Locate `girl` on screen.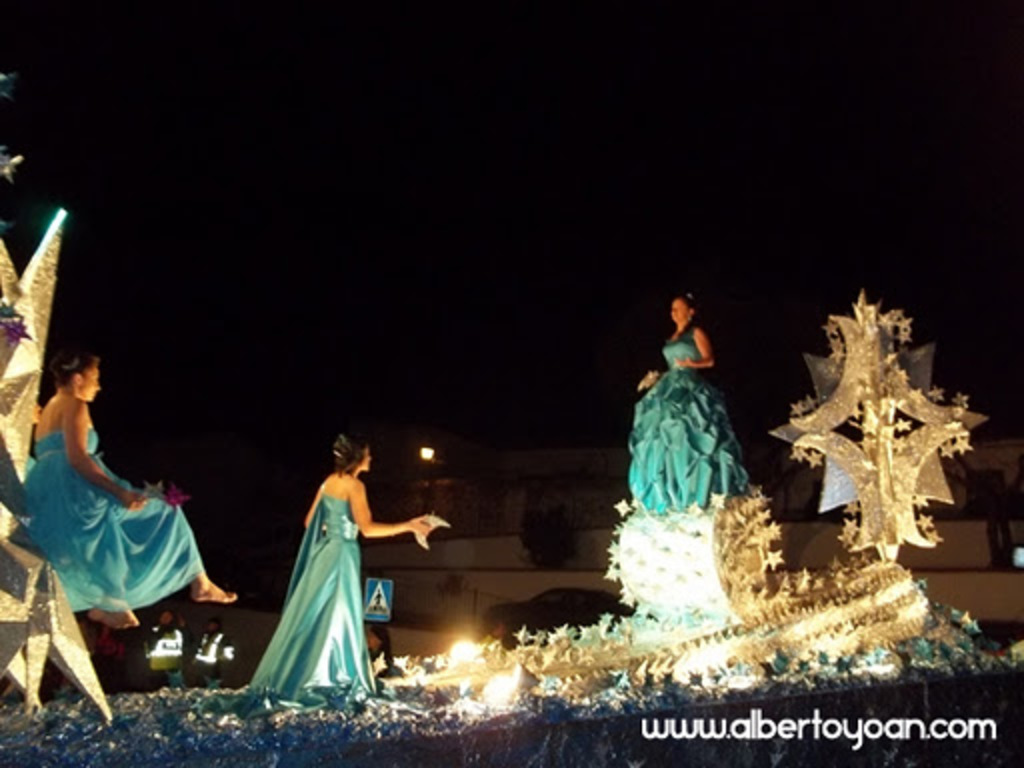
On screen at (left=20, top=342, right=232, bottom=630).
